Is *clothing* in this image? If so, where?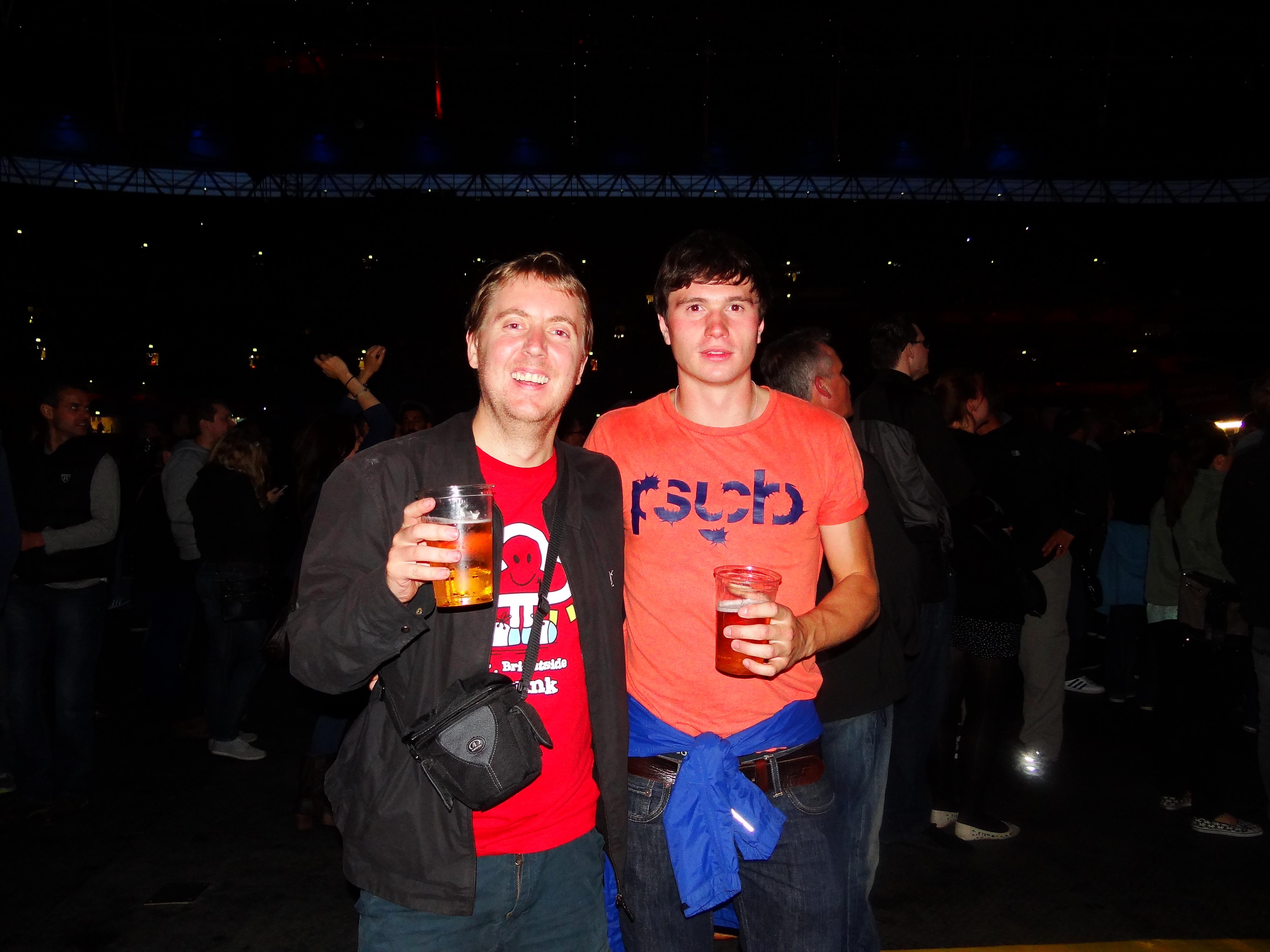
Yes, at left=2, top=118, right=36, bottom=186.
